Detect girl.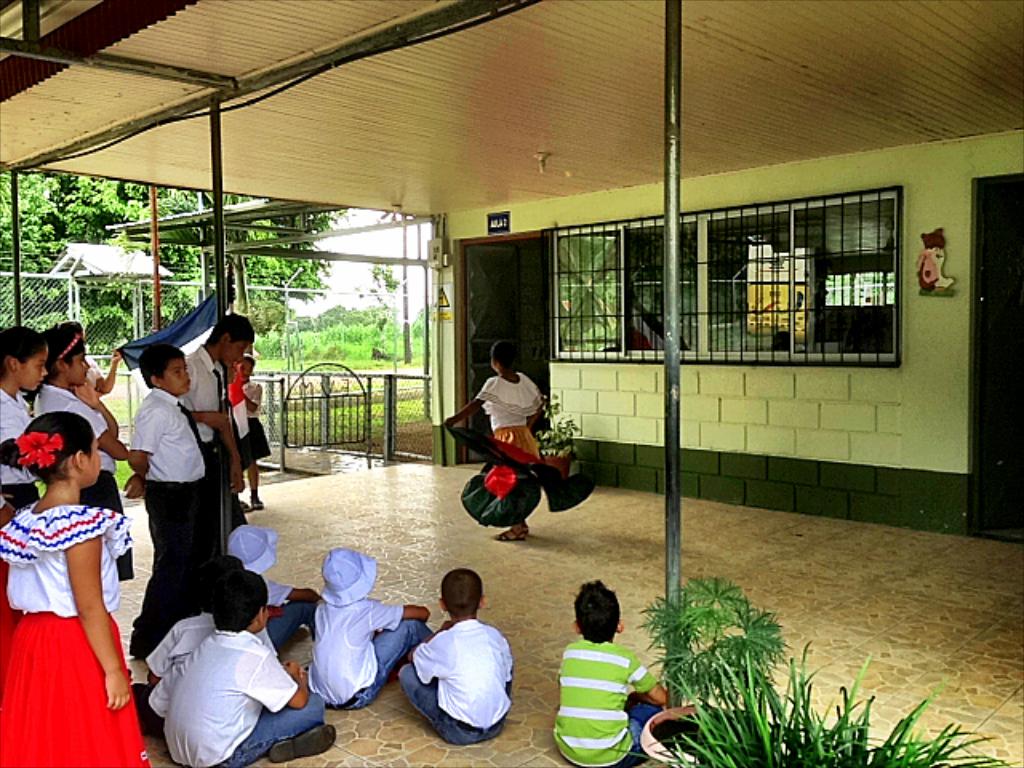
Detected at crop(0, 328, 37, 514).
